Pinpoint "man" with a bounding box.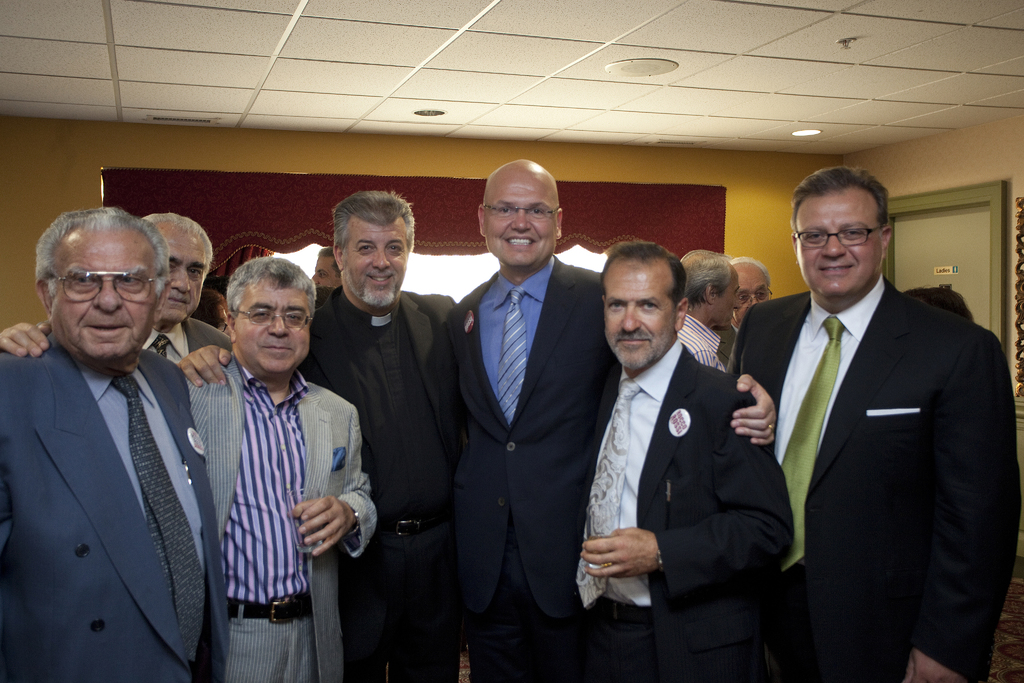
572,240,780,682.
